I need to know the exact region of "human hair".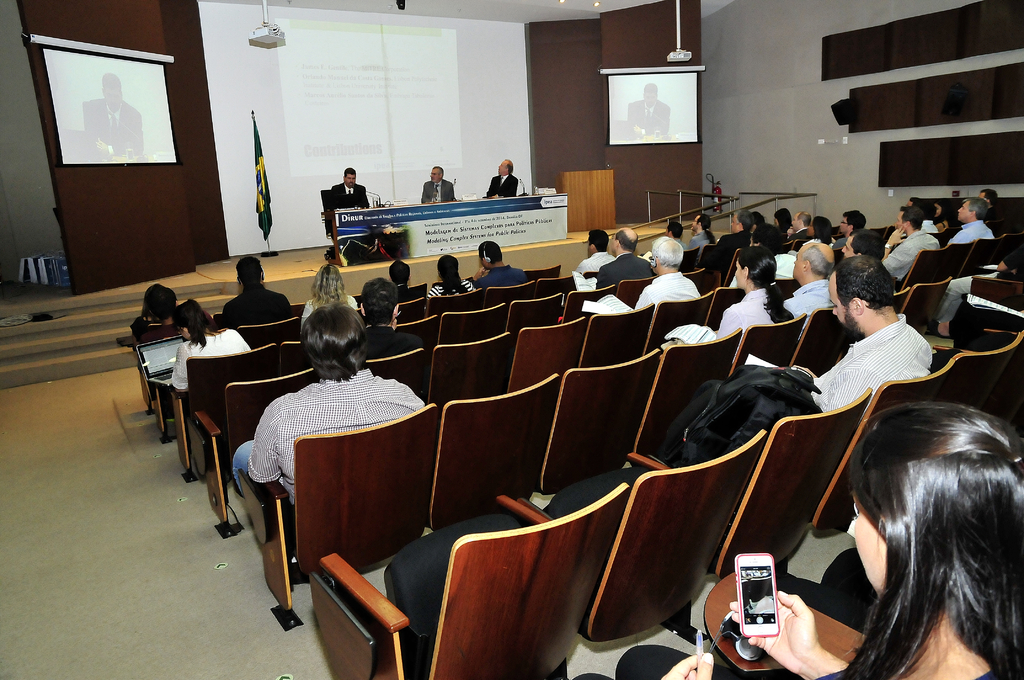
Region: [x1=300, y1=302, x2=367, y2=384].
